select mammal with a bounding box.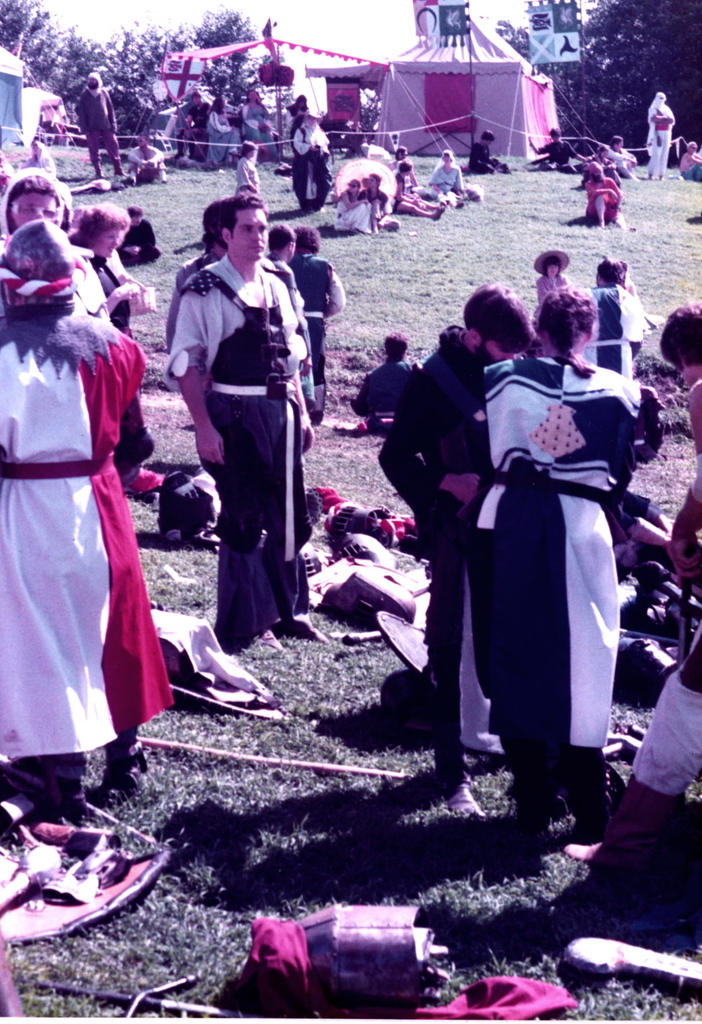
select_region(267, 220, 302, 401).
